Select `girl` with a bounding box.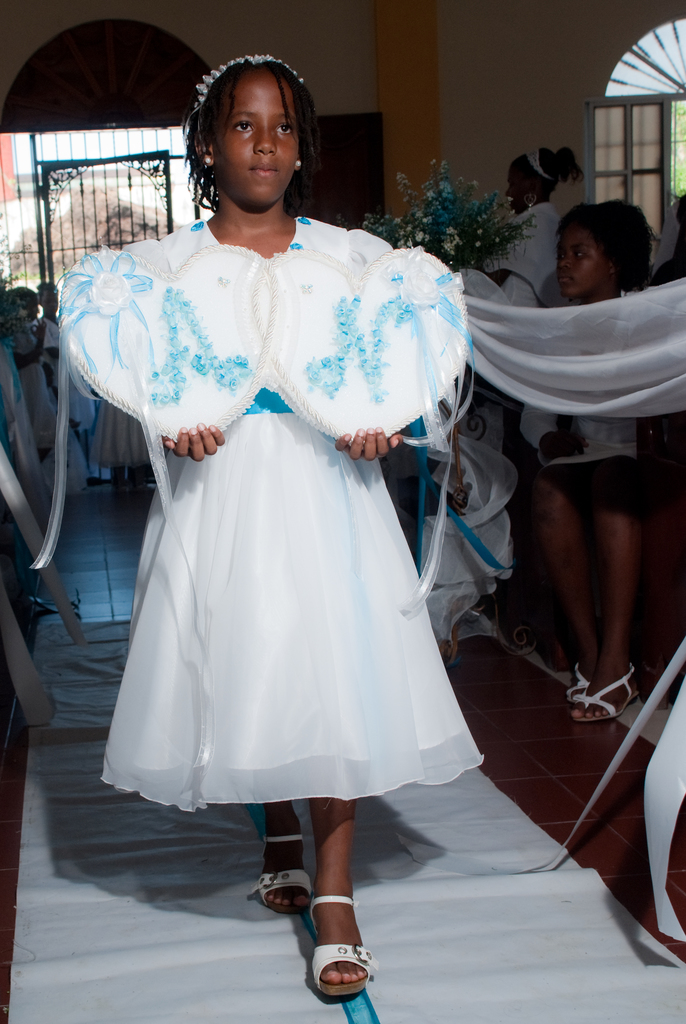
484/147/585/312.
